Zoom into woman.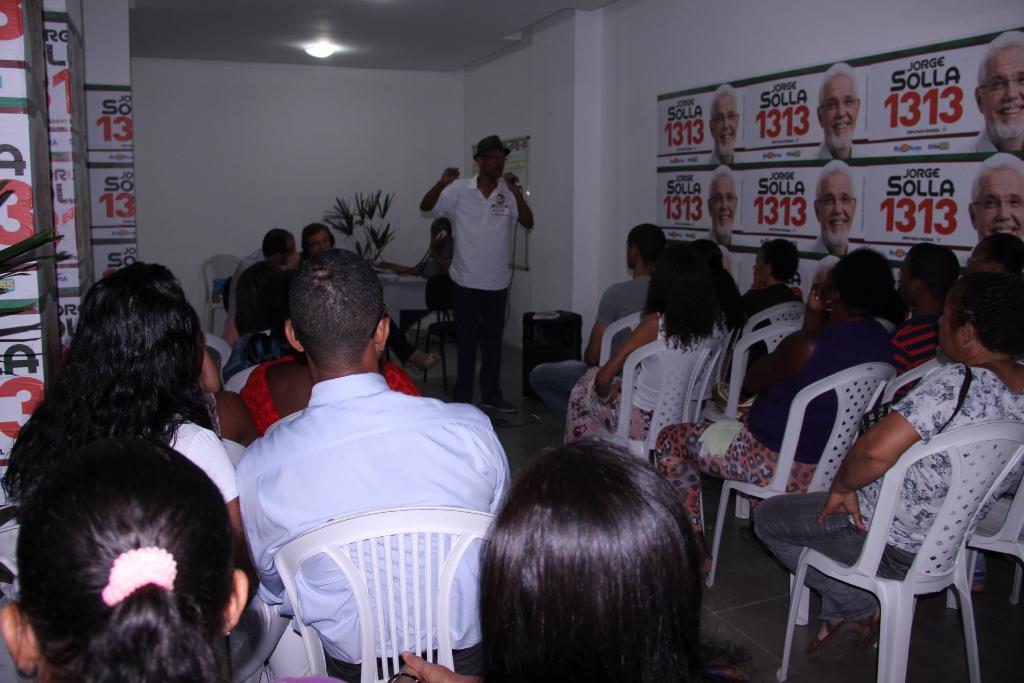
Zoom target: pyautogui.locateOnScreen(563, 242, 726, 443).
